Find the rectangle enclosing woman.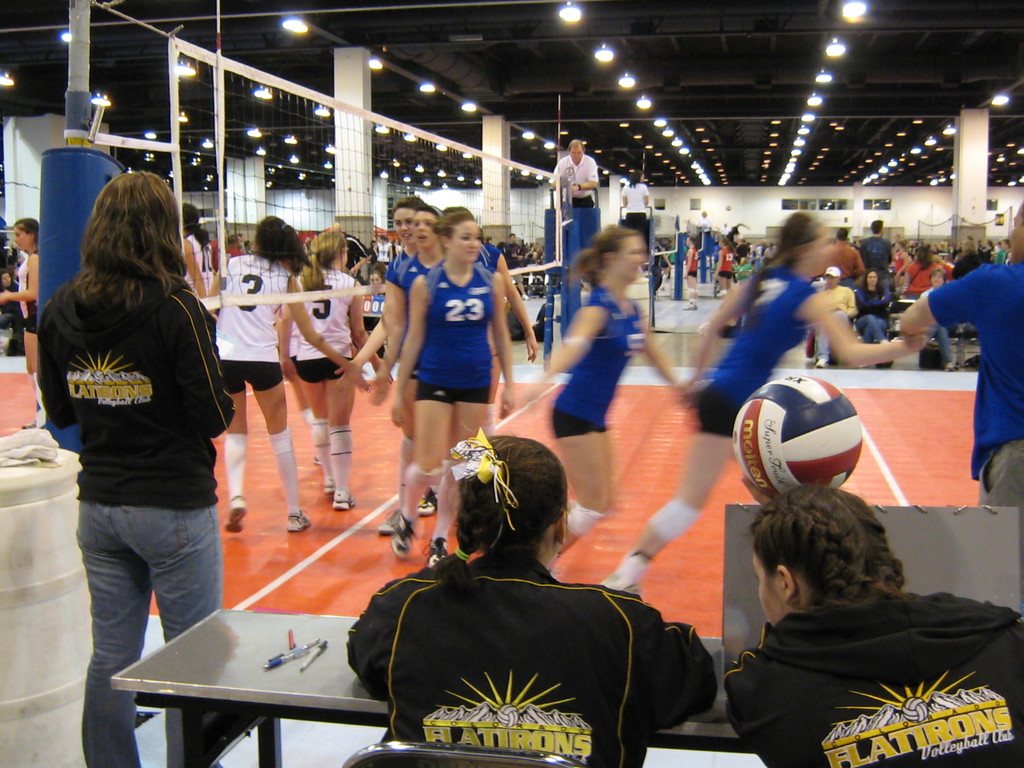
Rect(397, 208, 515, 568).
